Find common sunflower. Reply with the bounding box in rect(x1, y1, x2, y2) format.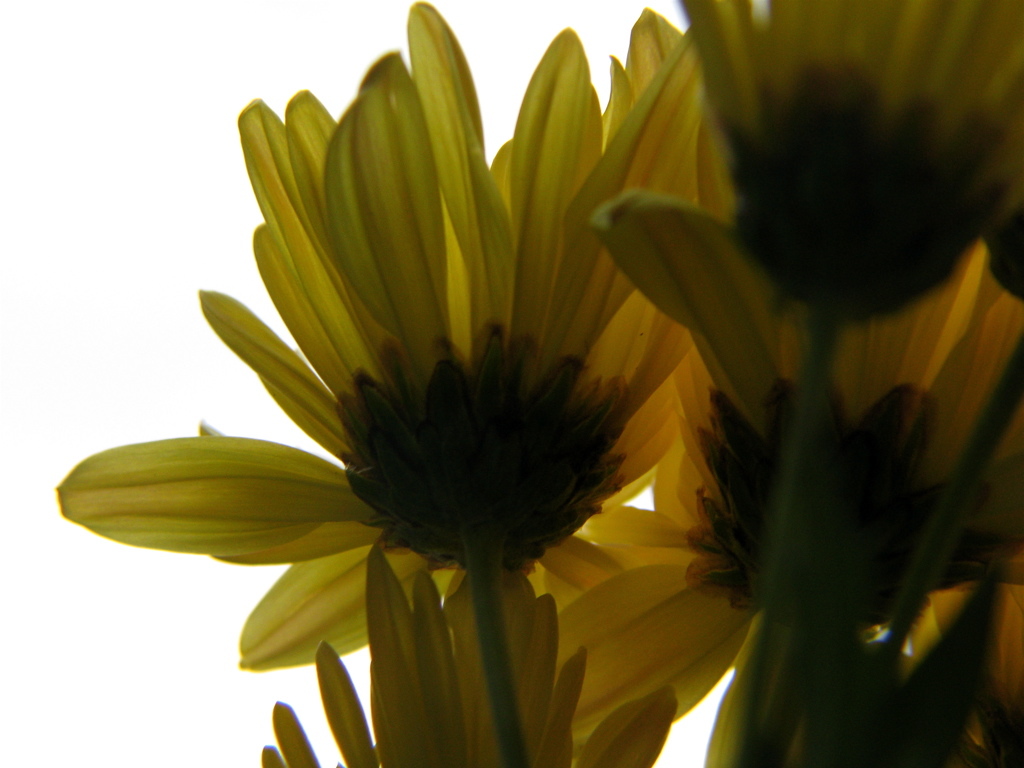
rect(673, 0, 1023, 325).
